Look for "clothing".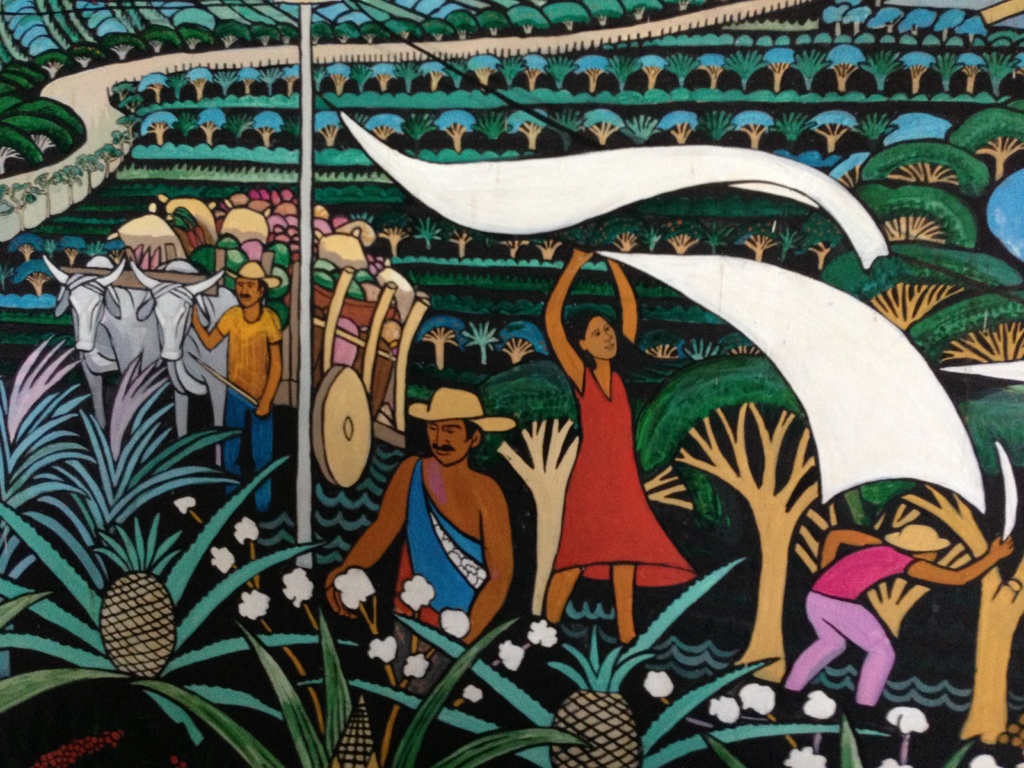
Found: (left=549, top=367, right=702, bottom=583).
